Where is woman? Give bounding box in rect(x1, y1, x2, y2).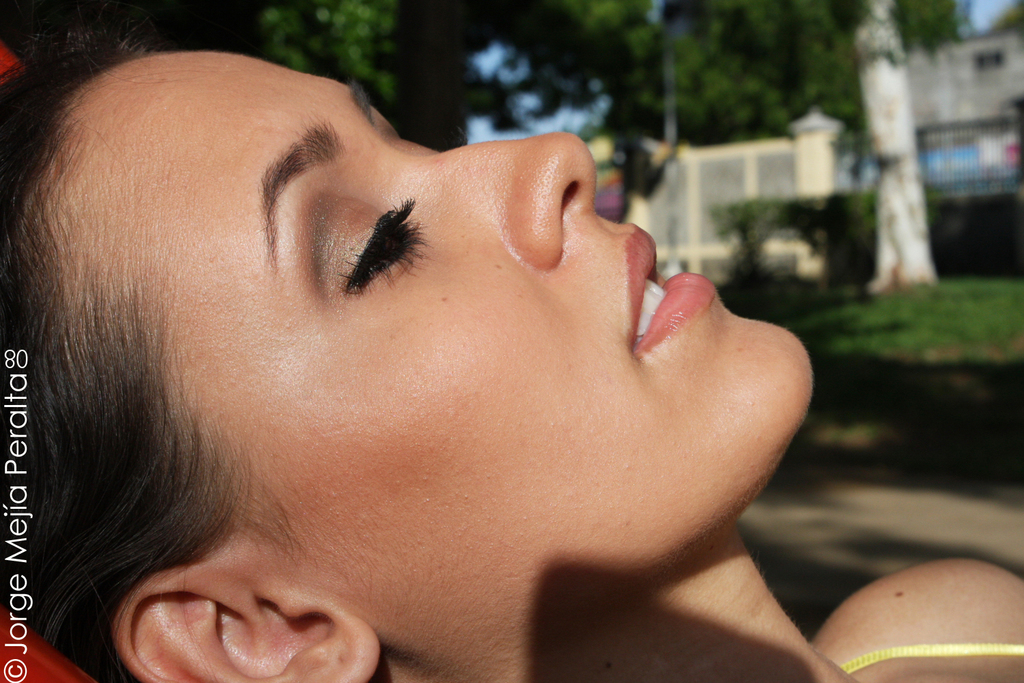
rect(0, 16, 1023, 681).
